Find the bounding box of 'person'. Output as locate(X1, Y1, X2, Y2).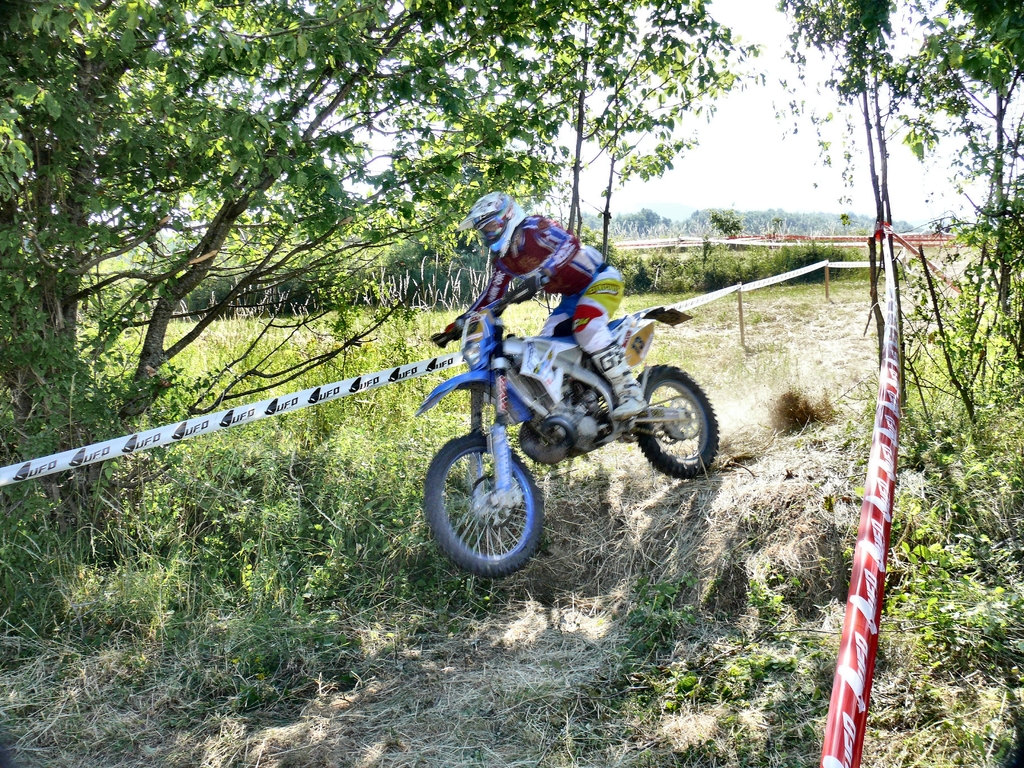
locate(433, 189, 648, 422).
